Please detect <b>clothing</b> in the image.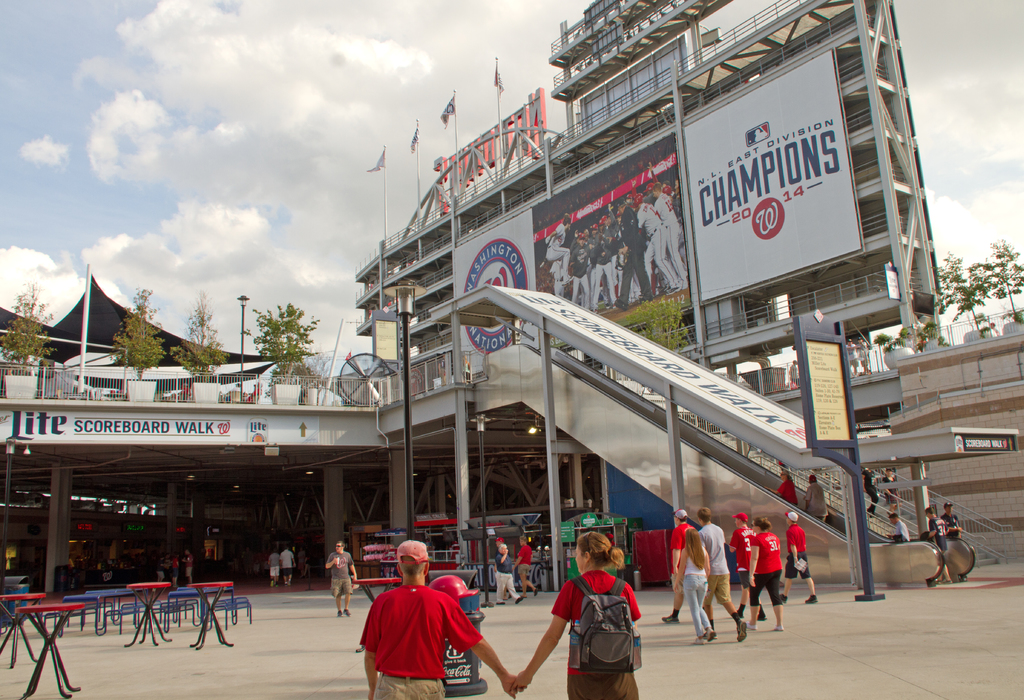
(587, 228, 622, 308).
